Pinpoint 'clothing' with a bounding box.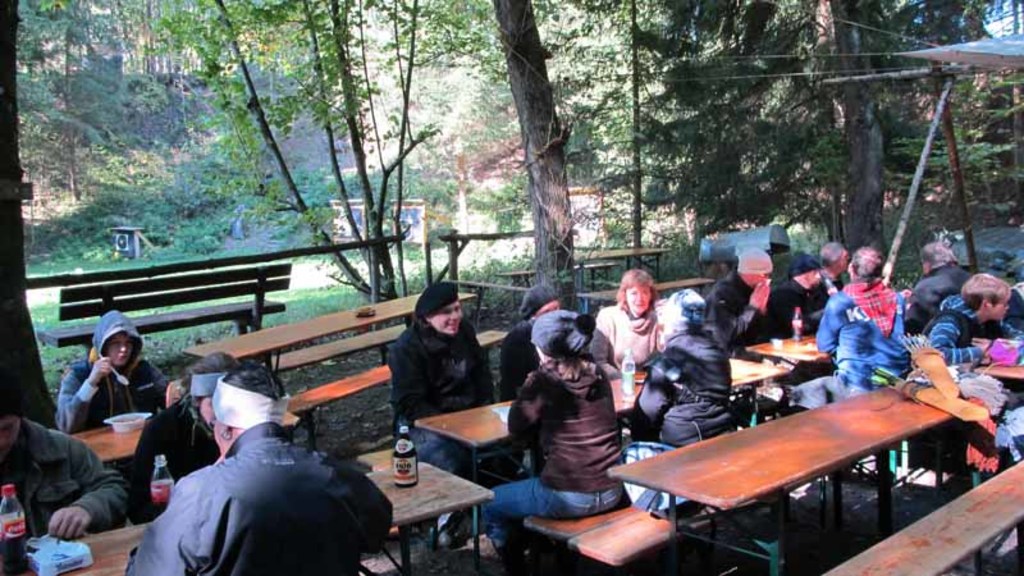
914:289:1023:362.
